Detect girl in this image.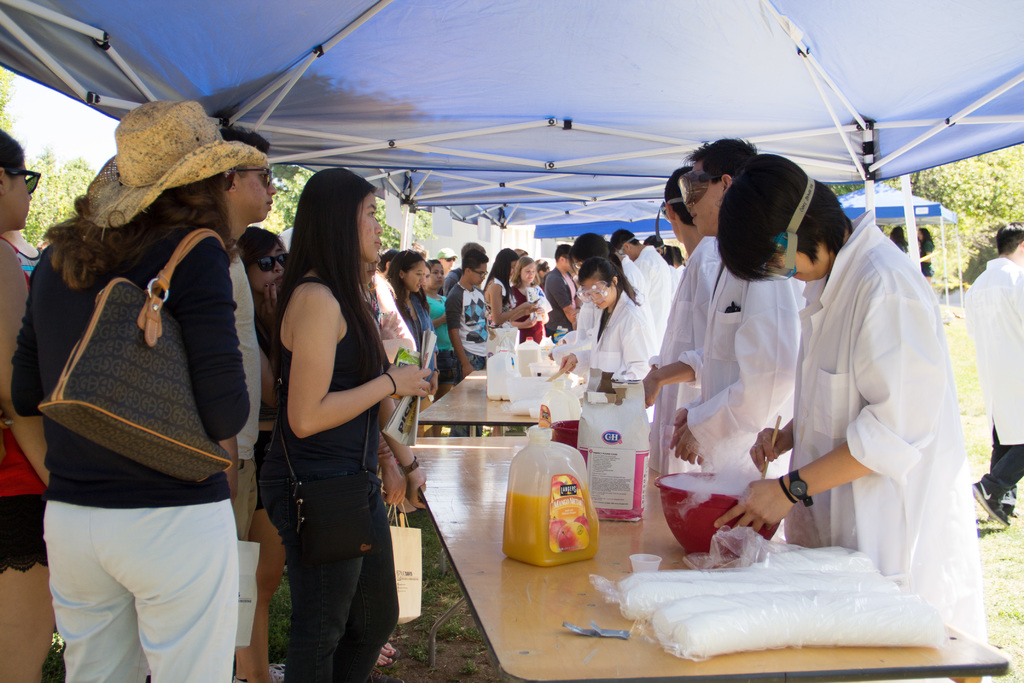
Detection: [486,246,539,359].
